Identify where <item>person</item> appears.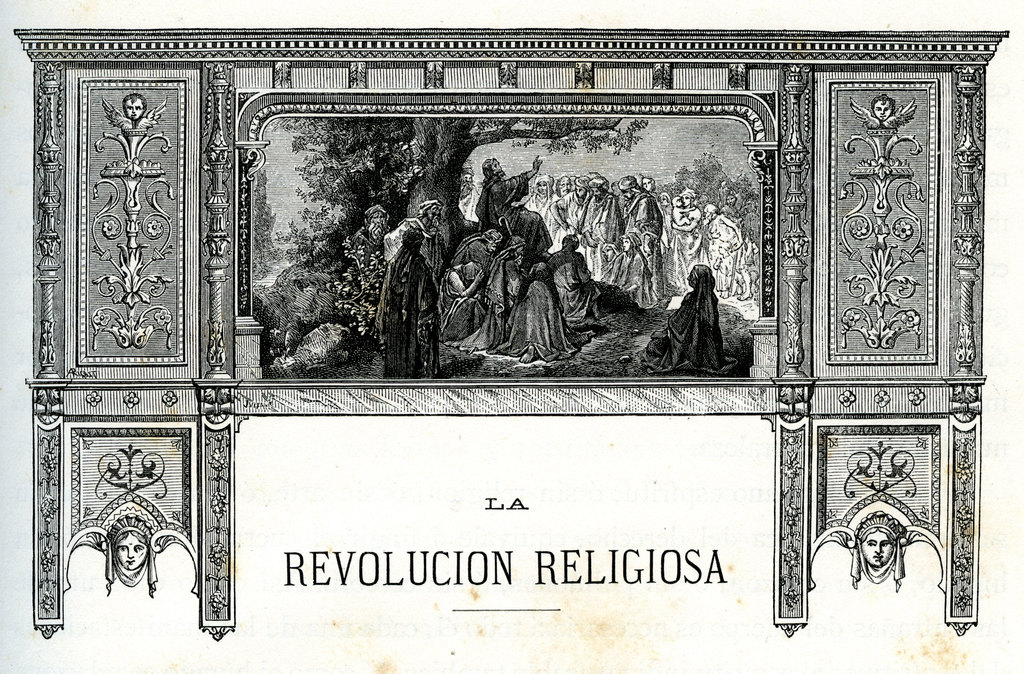
Appears at Rect(559, 178, 587, 237).
